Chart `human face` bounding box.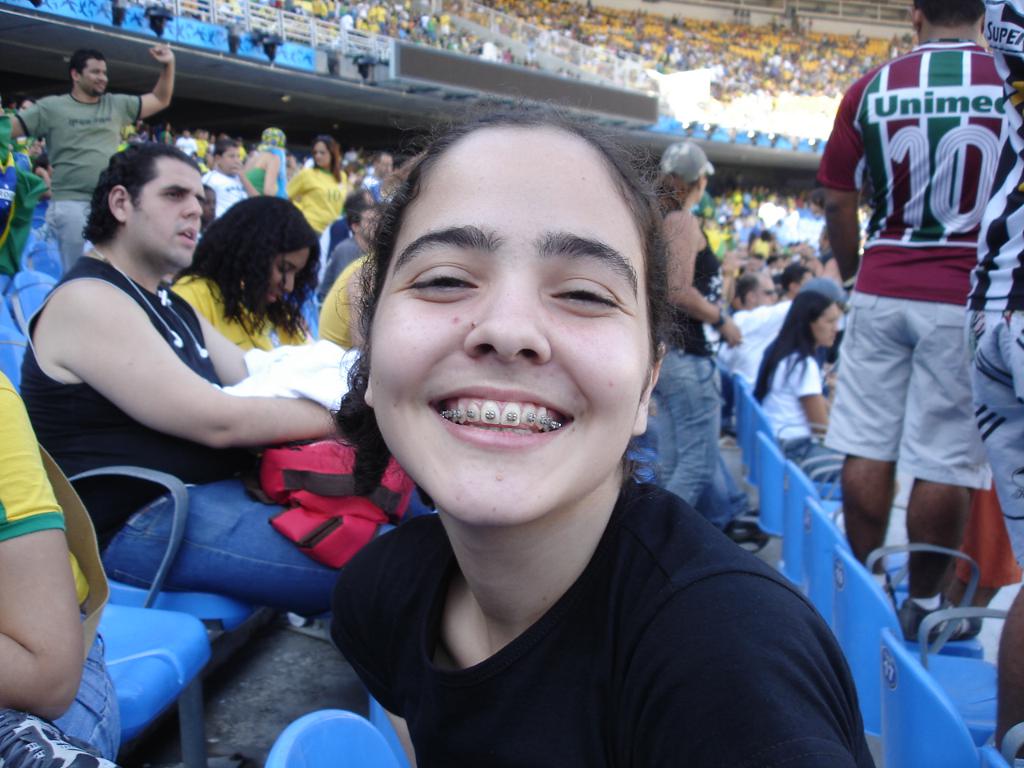
Charted: box(302, 134, 330, 174).
